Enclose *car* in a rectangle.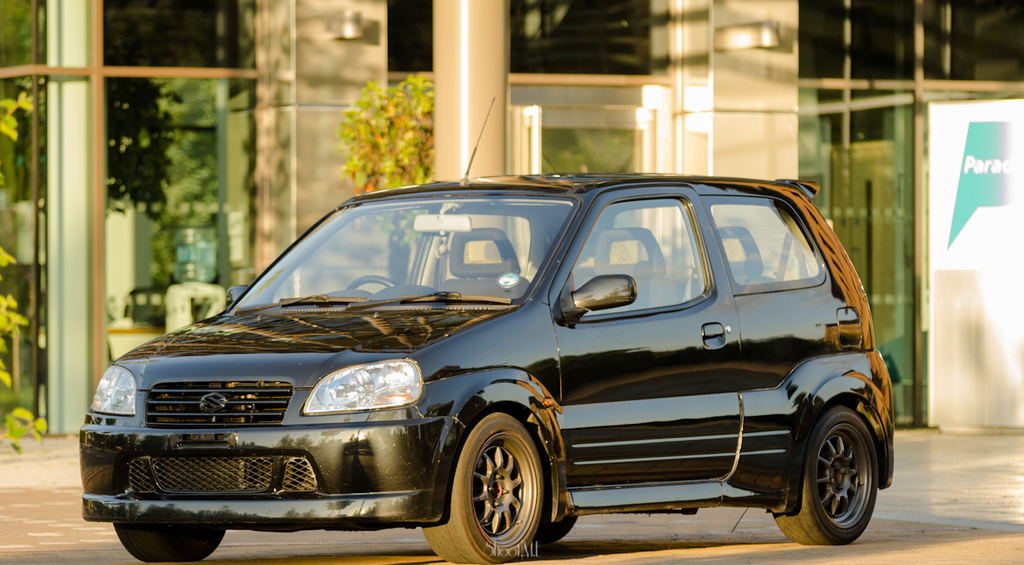
{"x1": 81, "y1": 96, "x2": 897, "y2": 564}.
